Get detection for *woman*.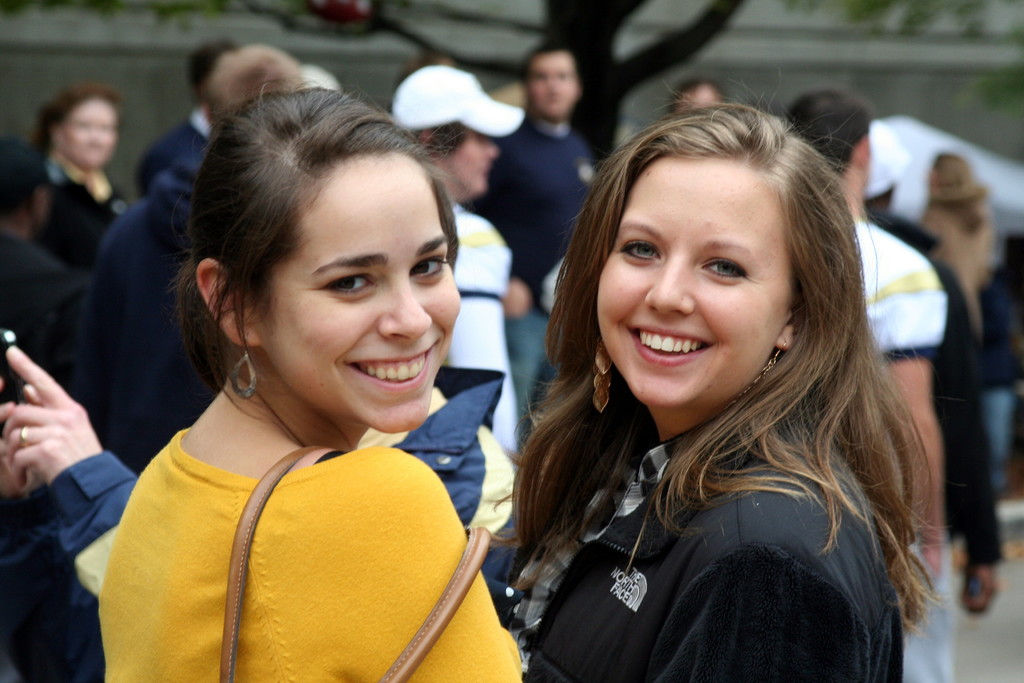
Detection: {"x1": 494, "y1": 108, "x2": 925, "y2": 682}.
